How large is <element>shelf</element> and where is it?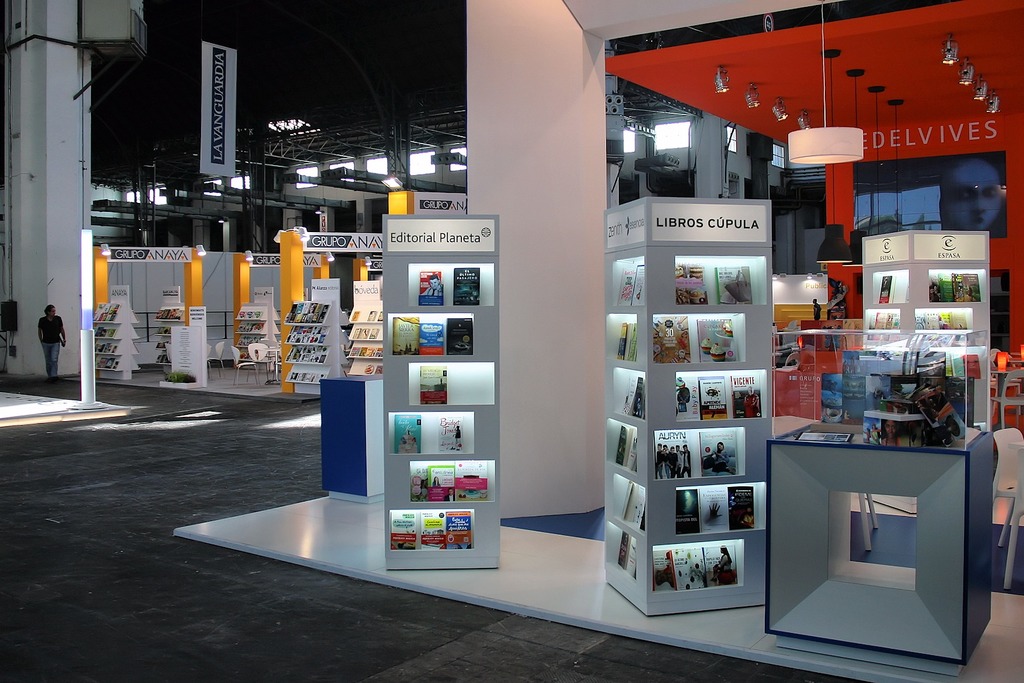
Bounding box: (x1=352, y1=356, x2=386, y2=383).
